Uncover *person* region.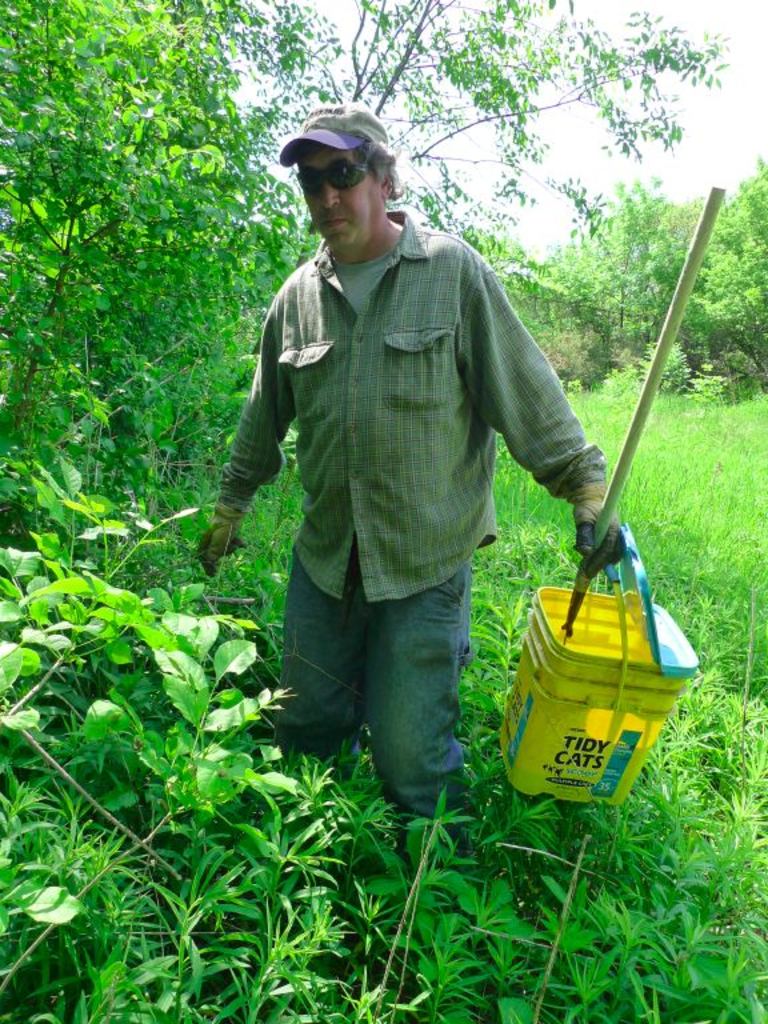
Uncovered: bbox(244, 133, 659, 829).
